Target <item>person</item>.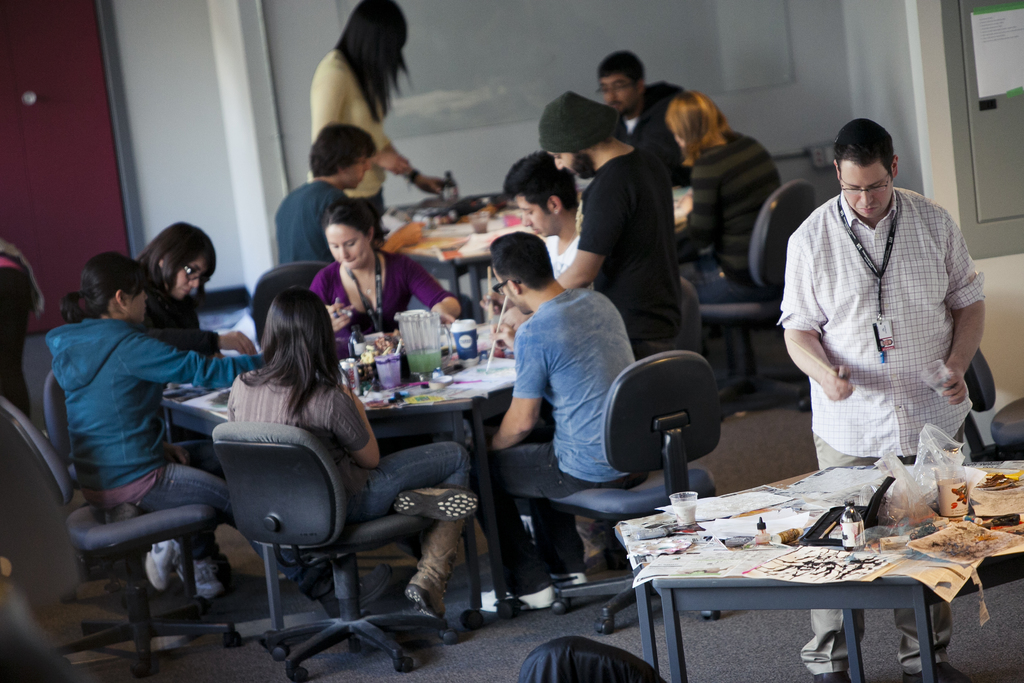
Target region: [269,124,373,259].
